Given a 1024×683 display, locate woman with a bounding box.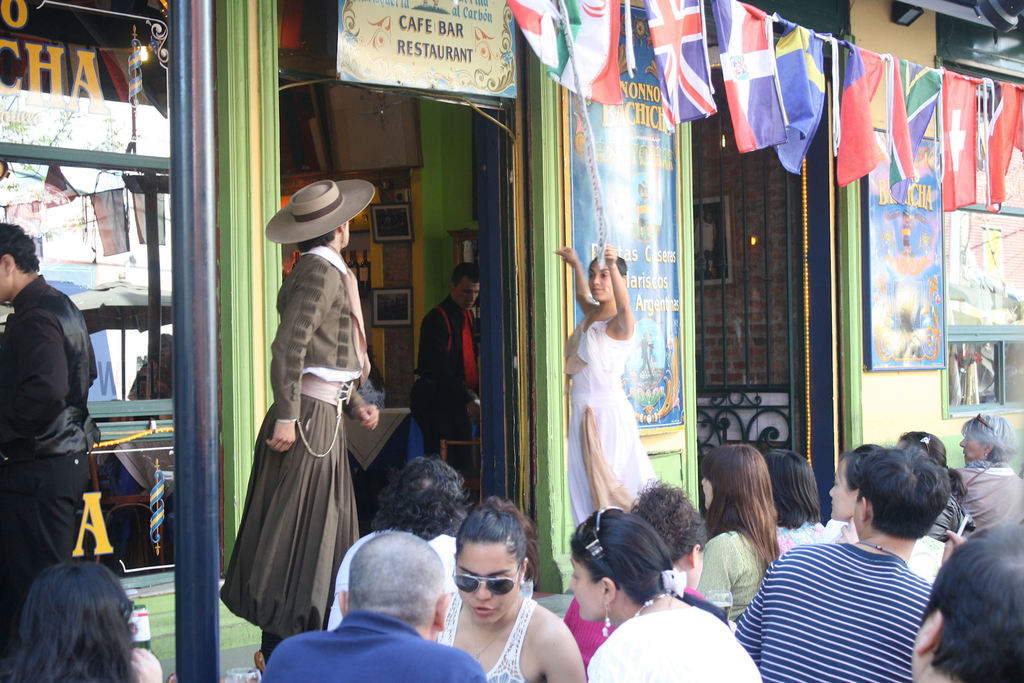
Located: locate(561, 495, 773, 682).
